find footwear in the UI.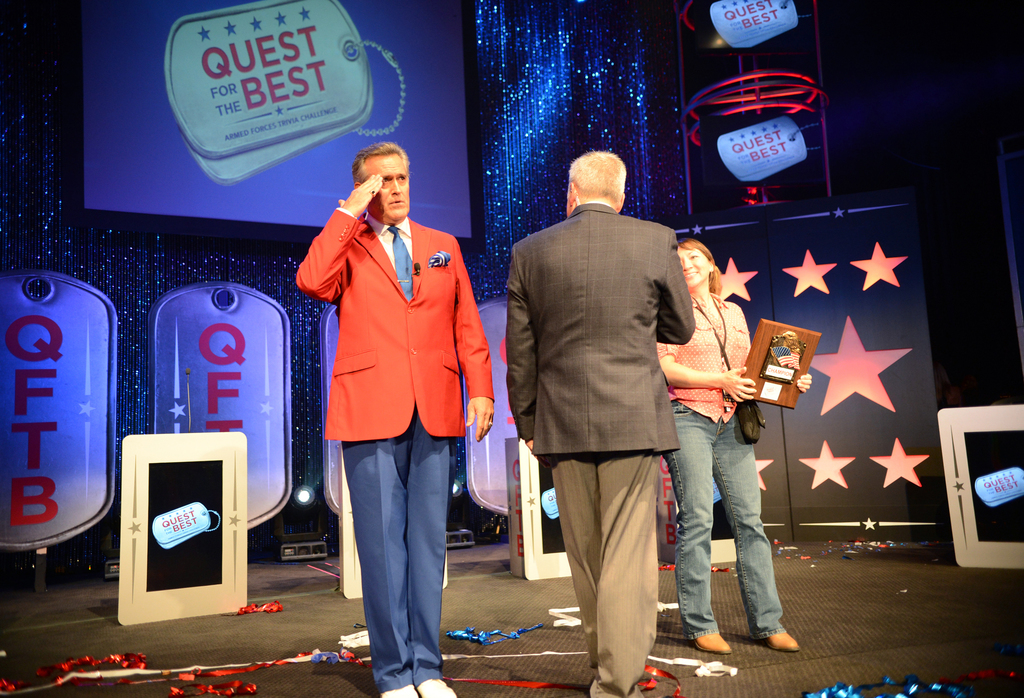
UI element at 414,678,460,697.
